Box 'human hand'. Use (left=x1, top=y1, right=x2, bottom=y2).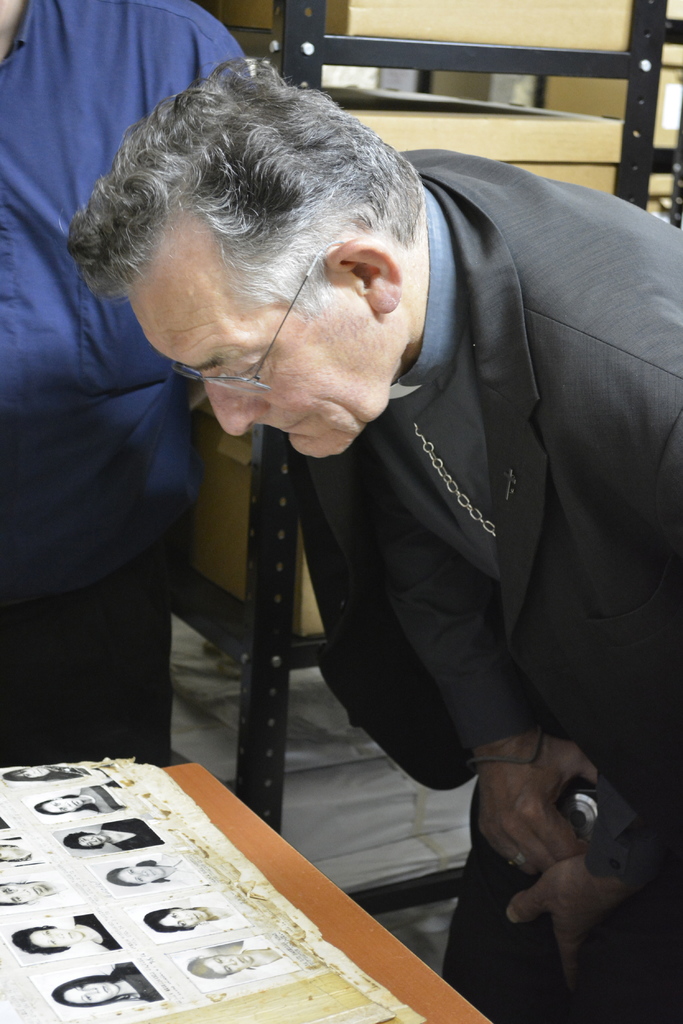
(left=504, top=852, right=639, bottom=995).
